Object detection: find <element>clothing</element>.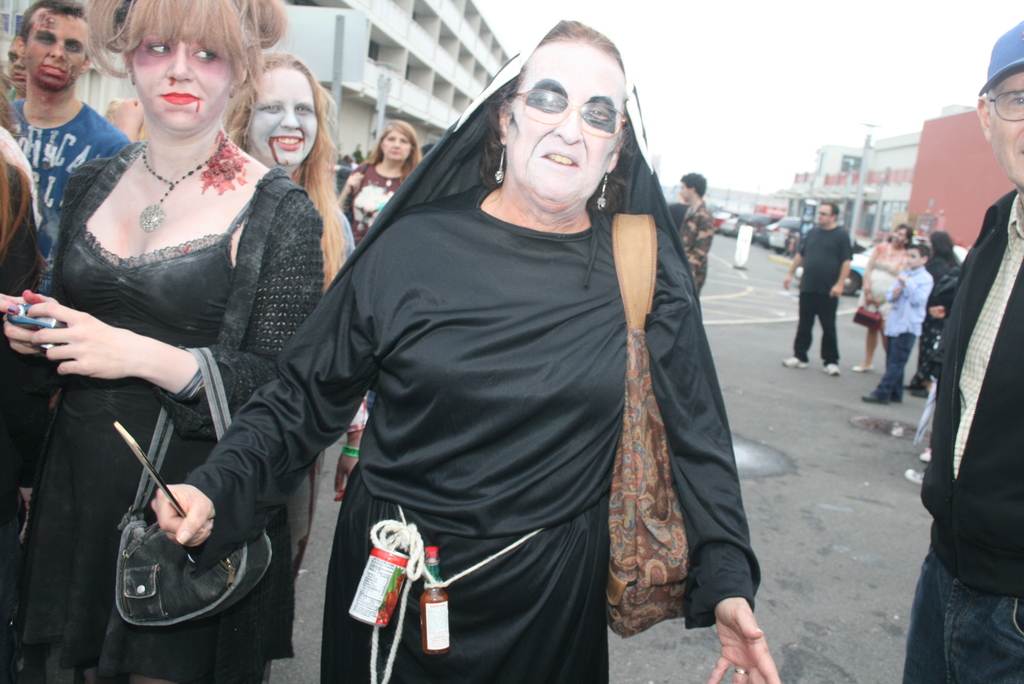
[left=0, top=138, right=58, bottom=654].
